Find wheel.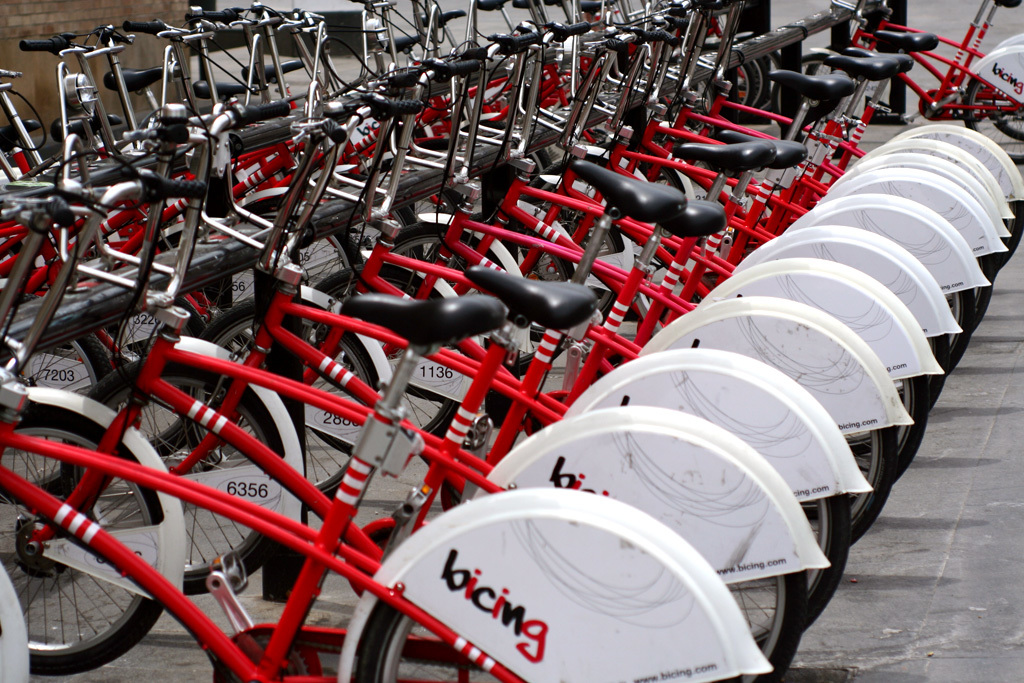
(x1=0, y1=404, x2=165, y2=672).
